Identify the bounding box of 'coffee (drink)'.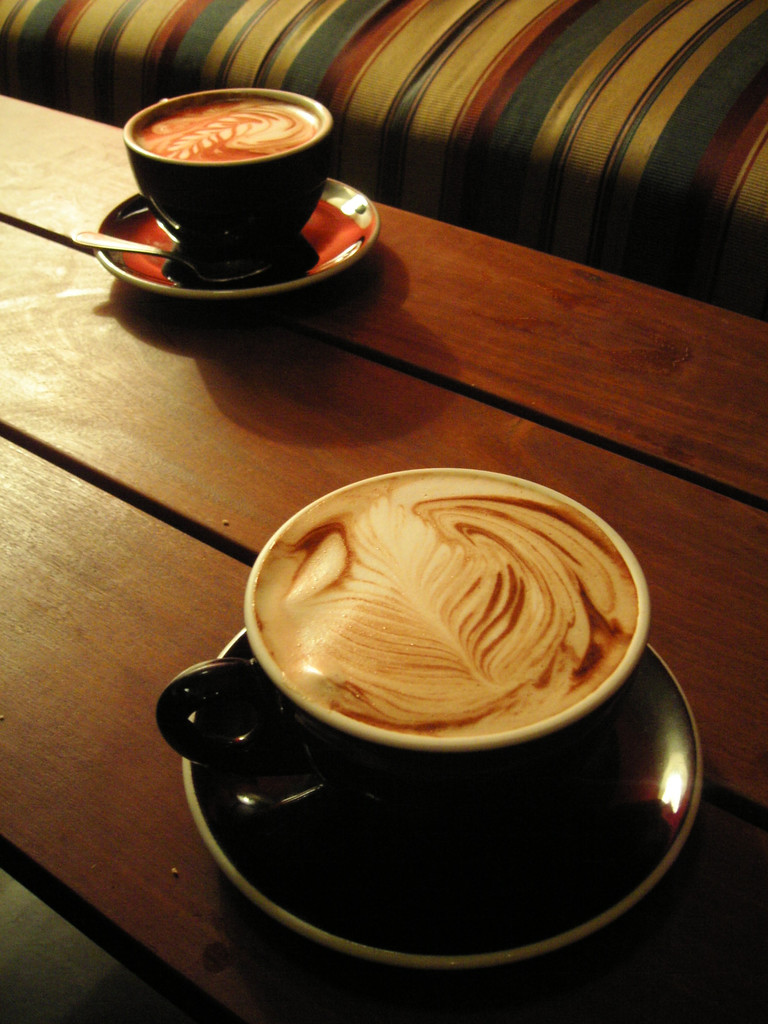
[253, 470, 642, 737].
